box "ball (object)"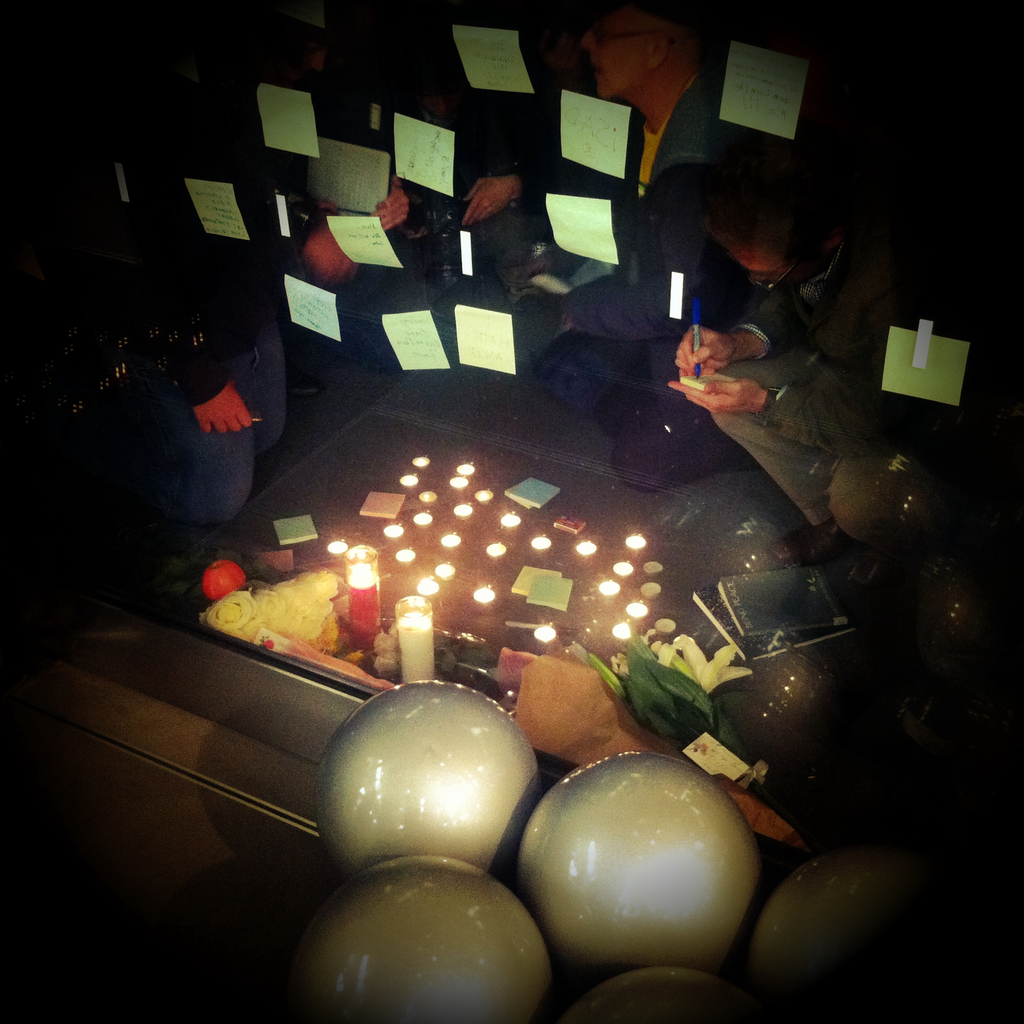
307:860:552:1023
